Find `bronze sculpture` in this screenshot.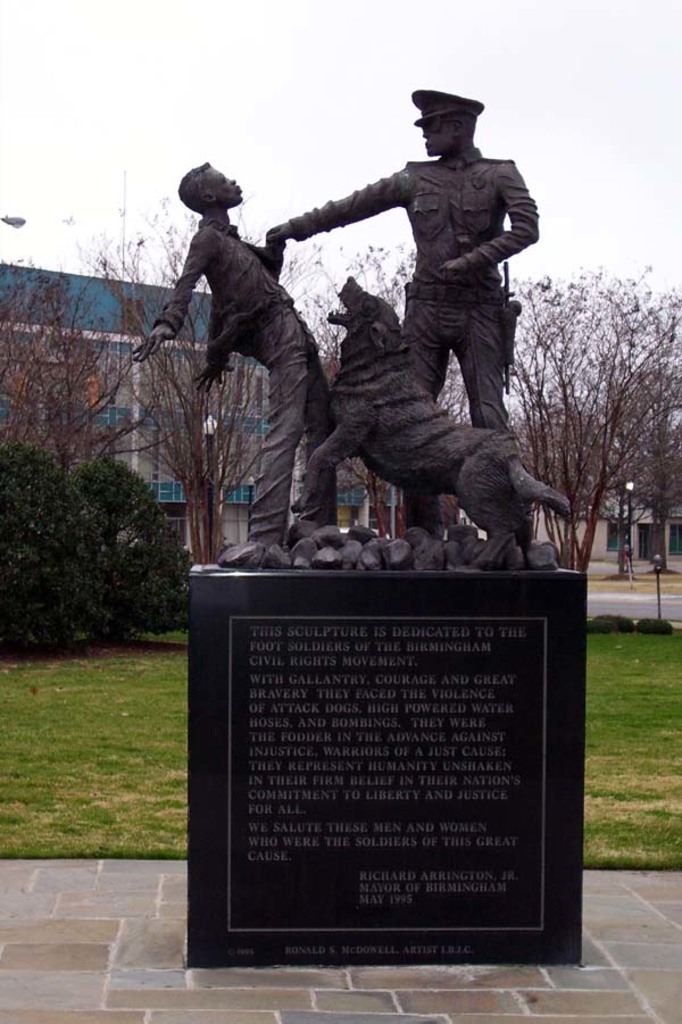
The bounding box for `bronze sculpture` is box=[276, 97, 565, 575].
